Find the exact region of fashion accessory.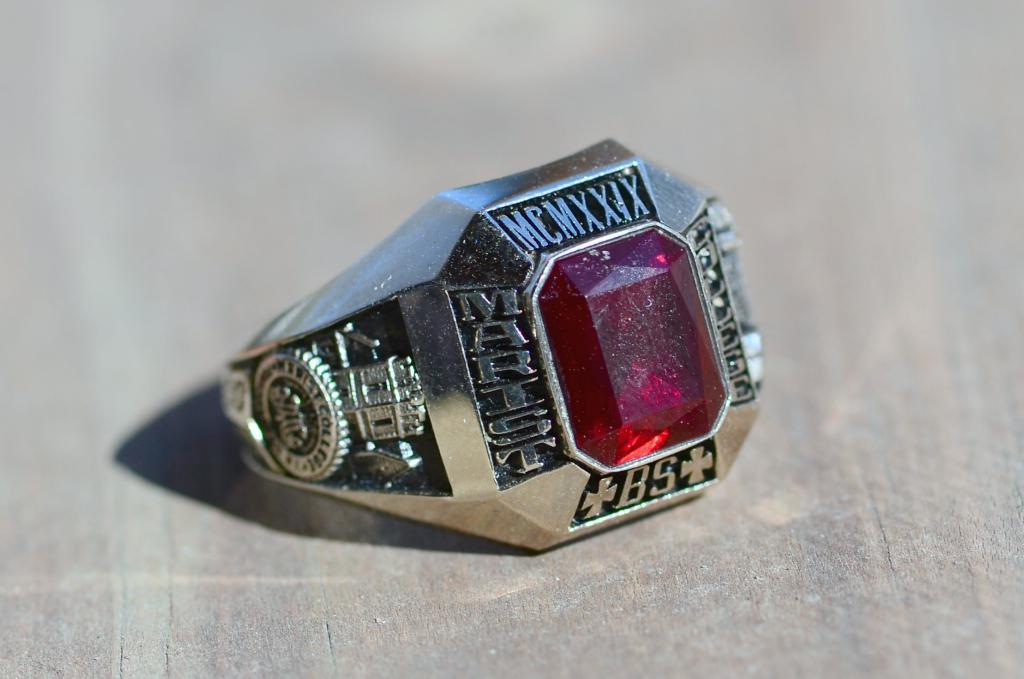
Exact region: detection(216, 137, 769, 557).
